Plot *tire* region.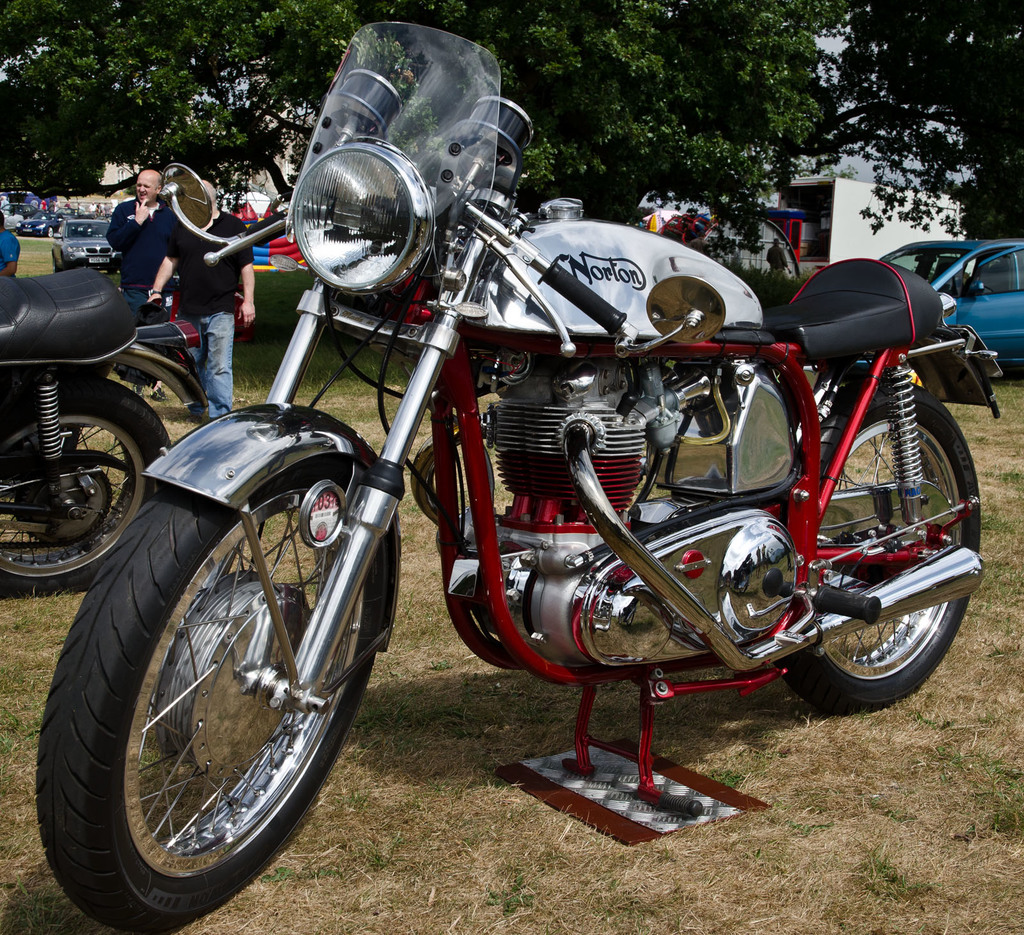
Plotted at (49, 224, 56, 240).
